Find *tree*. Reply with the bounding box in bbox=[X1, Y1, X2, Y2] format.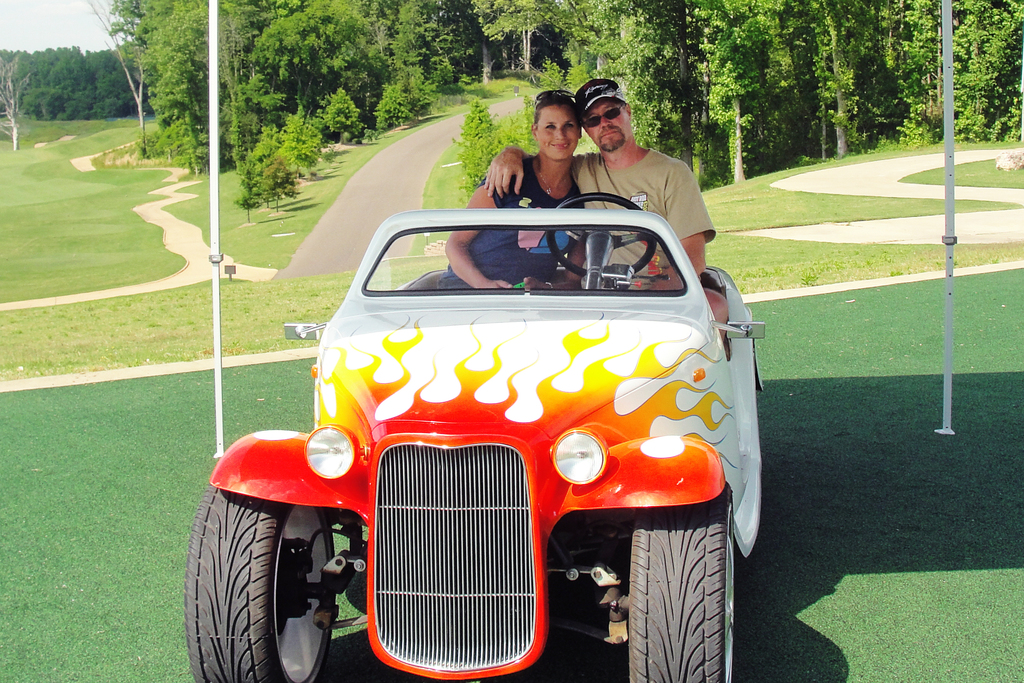
bbox=[108, 0, 1023, 217].
